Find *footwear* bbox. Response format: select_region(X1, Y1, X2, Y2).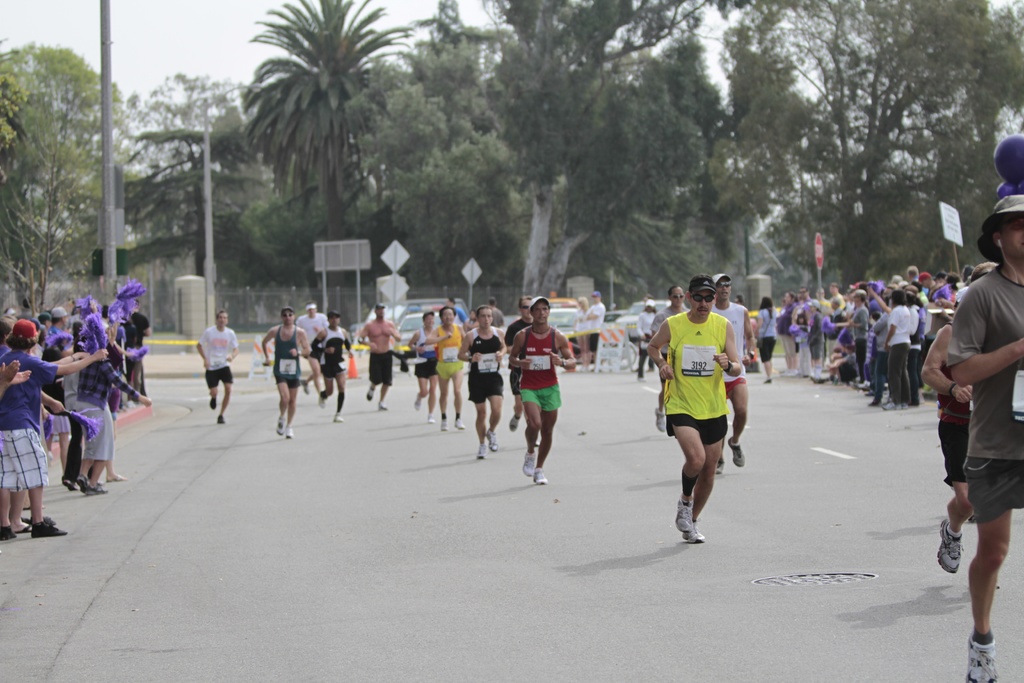
select_region(0, 527, 15, 543).
